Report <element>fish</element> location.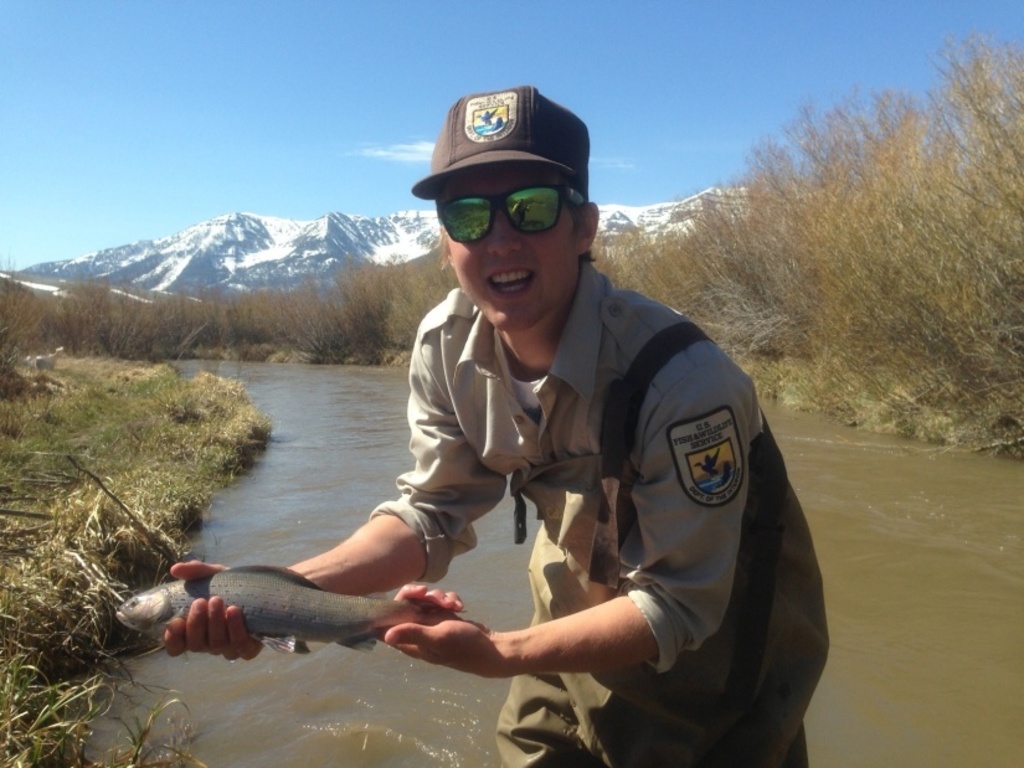
Report: left=108, top=555, right=468, bottom=668.
